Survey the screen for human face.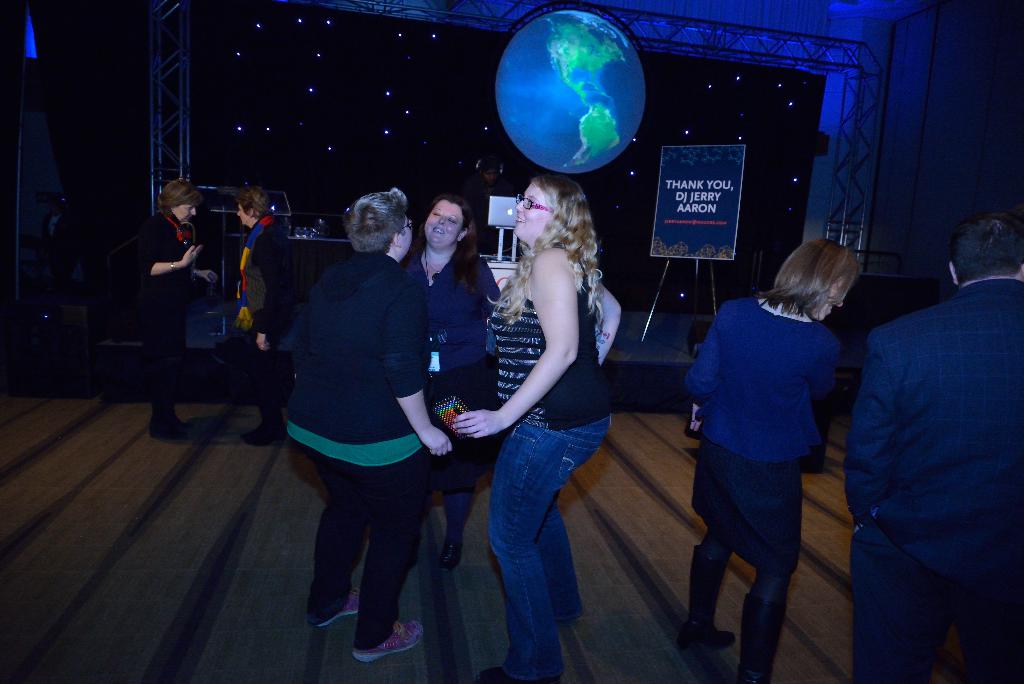
Survey found: <bbox>399, 215, 410, 257</bbox>.
